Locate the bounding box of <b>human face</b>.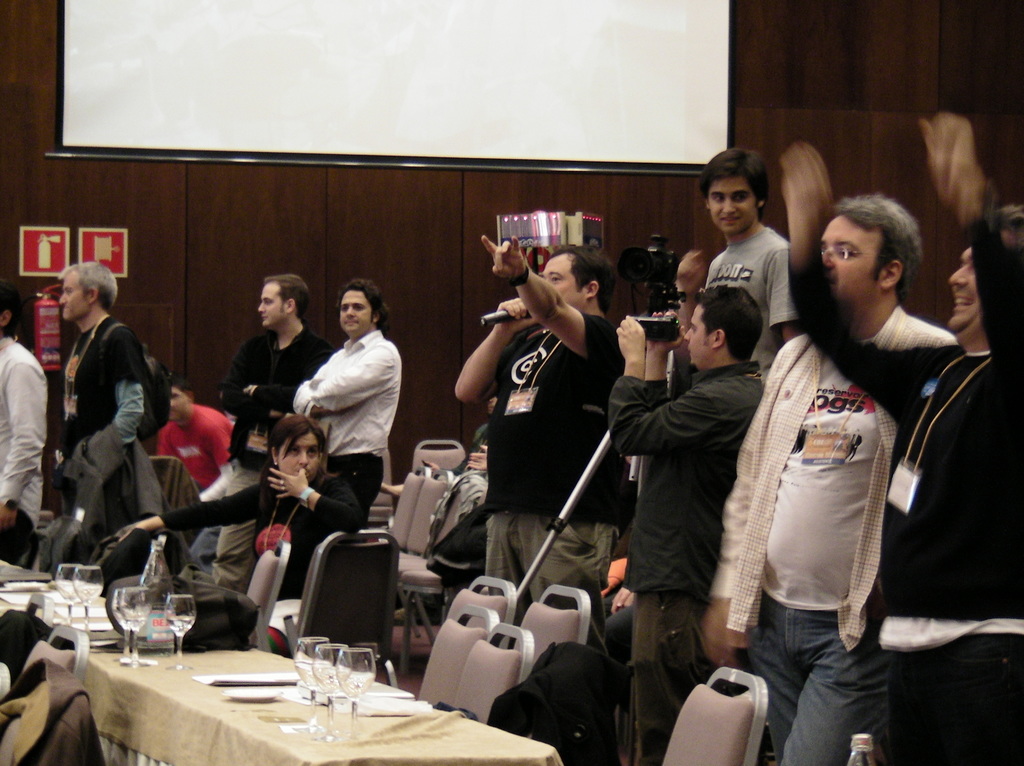
Bounding box: pyautogui.locateOnScreen(276, 429, 324, 484).
